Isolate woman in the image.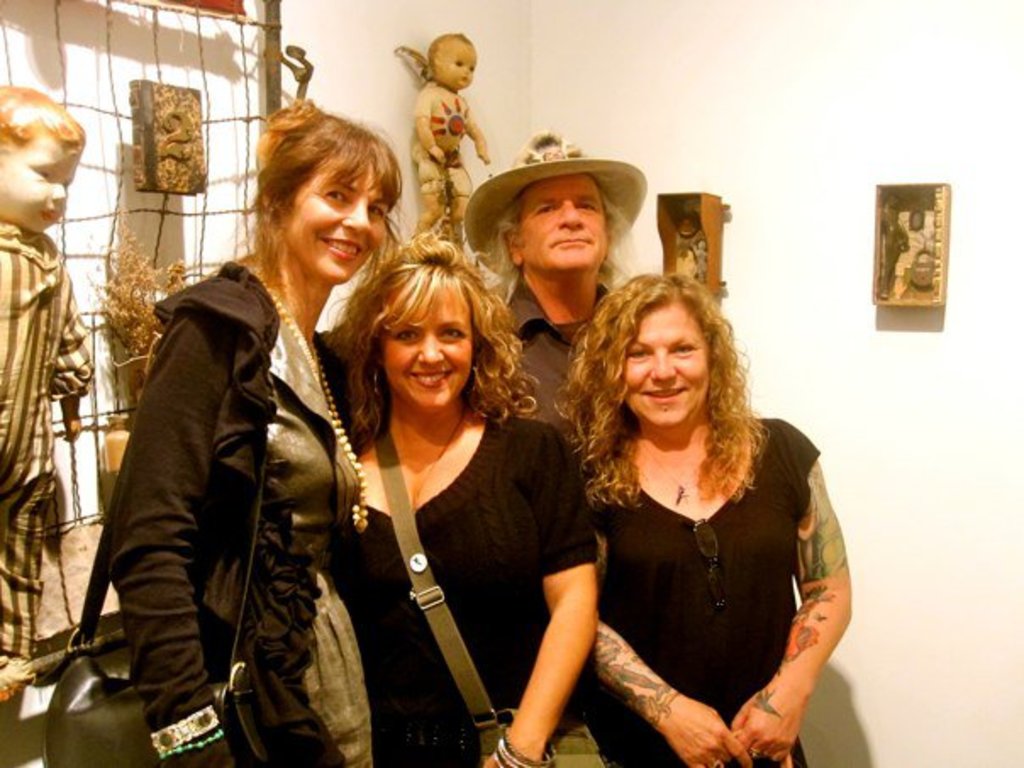
Isolated region: crop(526, 222, 810, 767).
